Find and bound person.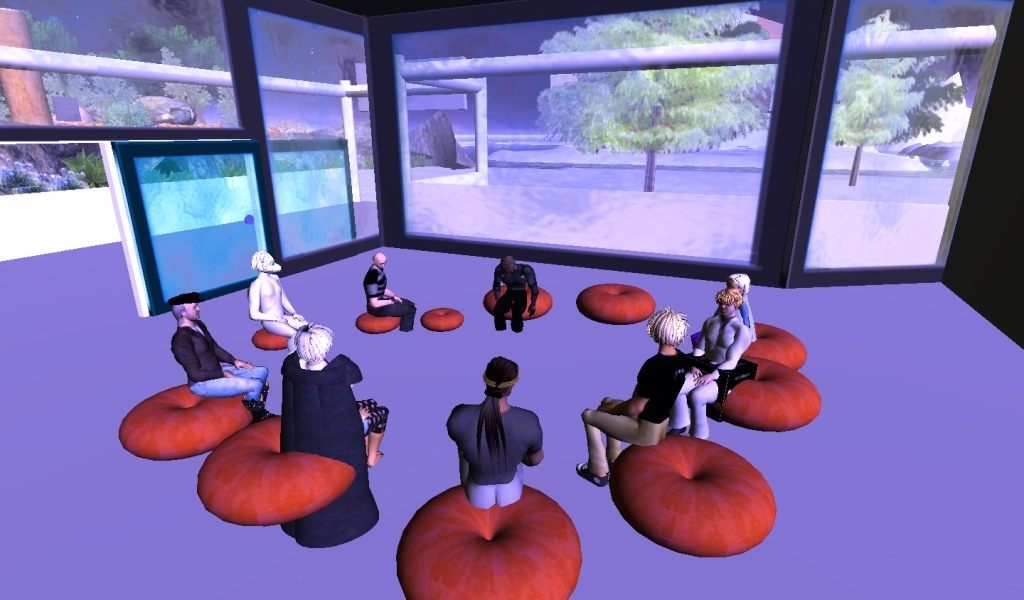
Bound: <region>727, 267, 755, 331</region>.
